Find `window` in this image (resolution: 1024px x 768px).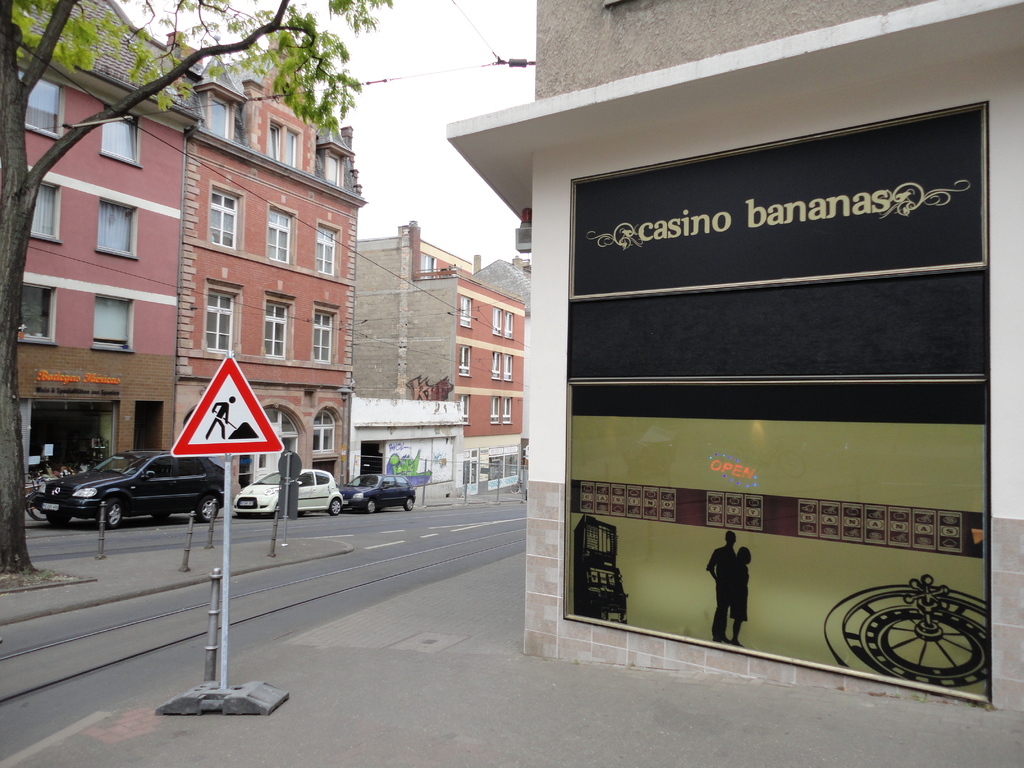
(504, 353, 511, 380).
